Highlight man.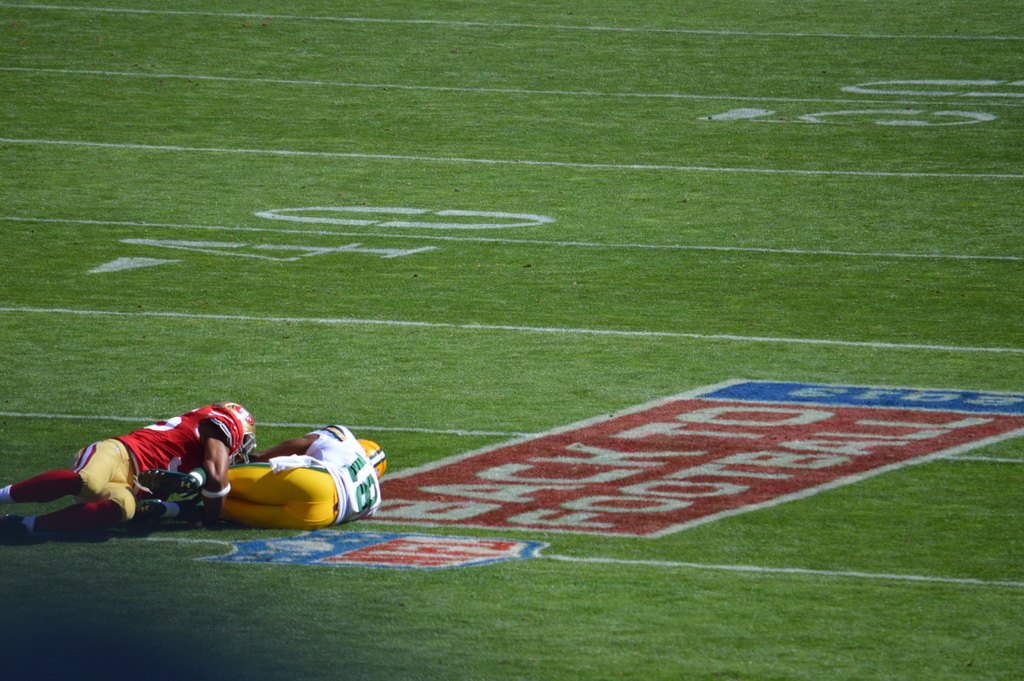
Highlighted region: (left=0, top=402, right=251, bottom=542).
